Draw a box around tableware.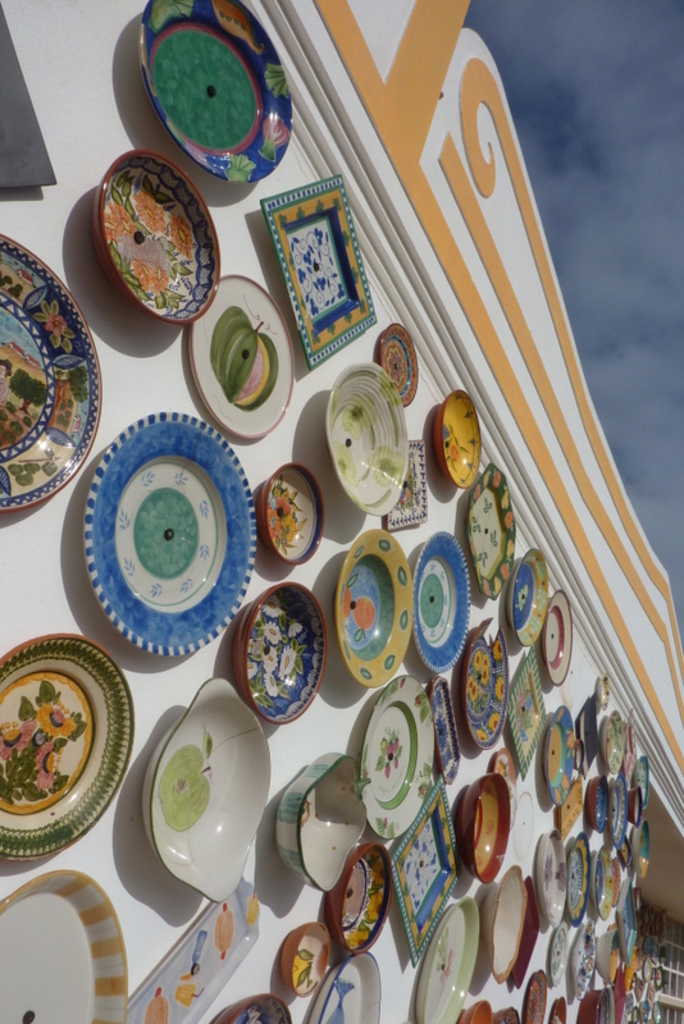
locate(386, 449, 430, 522).
